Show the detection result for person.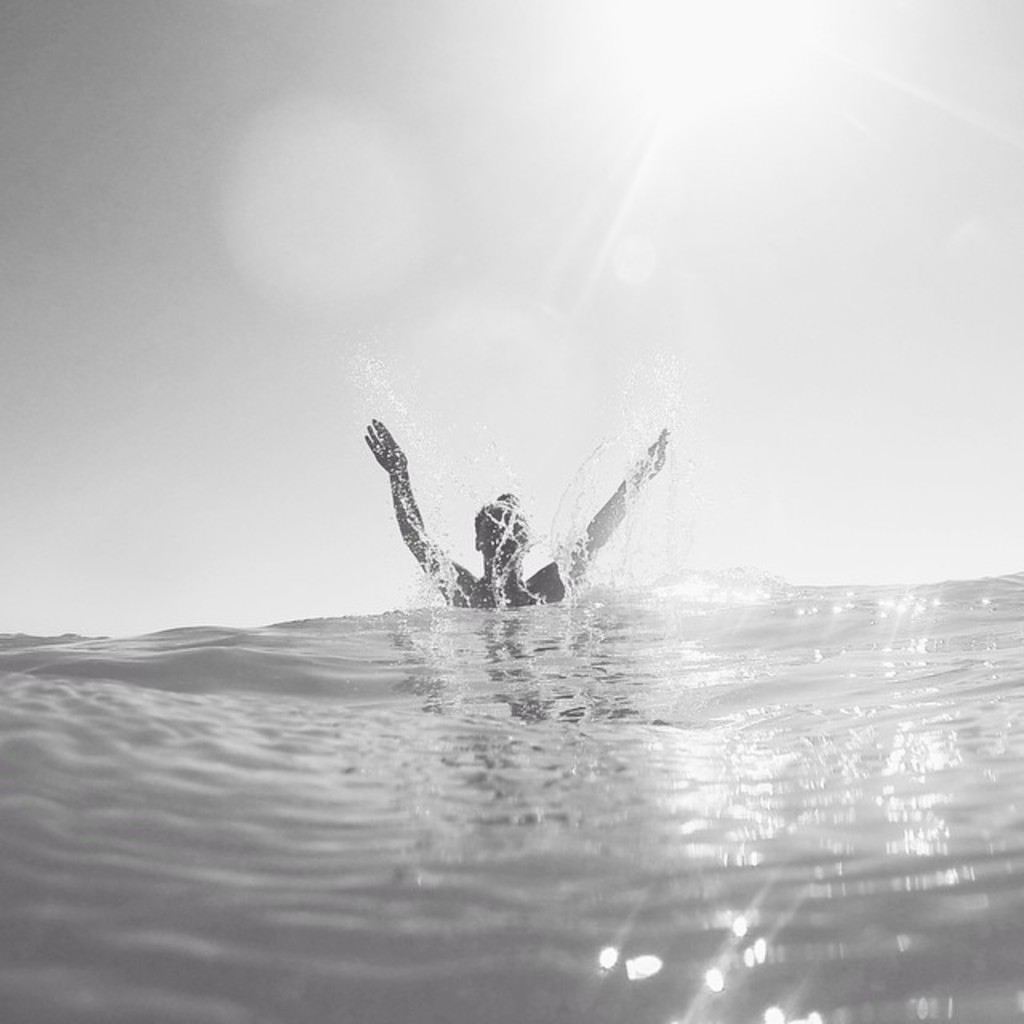
select_region(358, 418, 626, 627).
